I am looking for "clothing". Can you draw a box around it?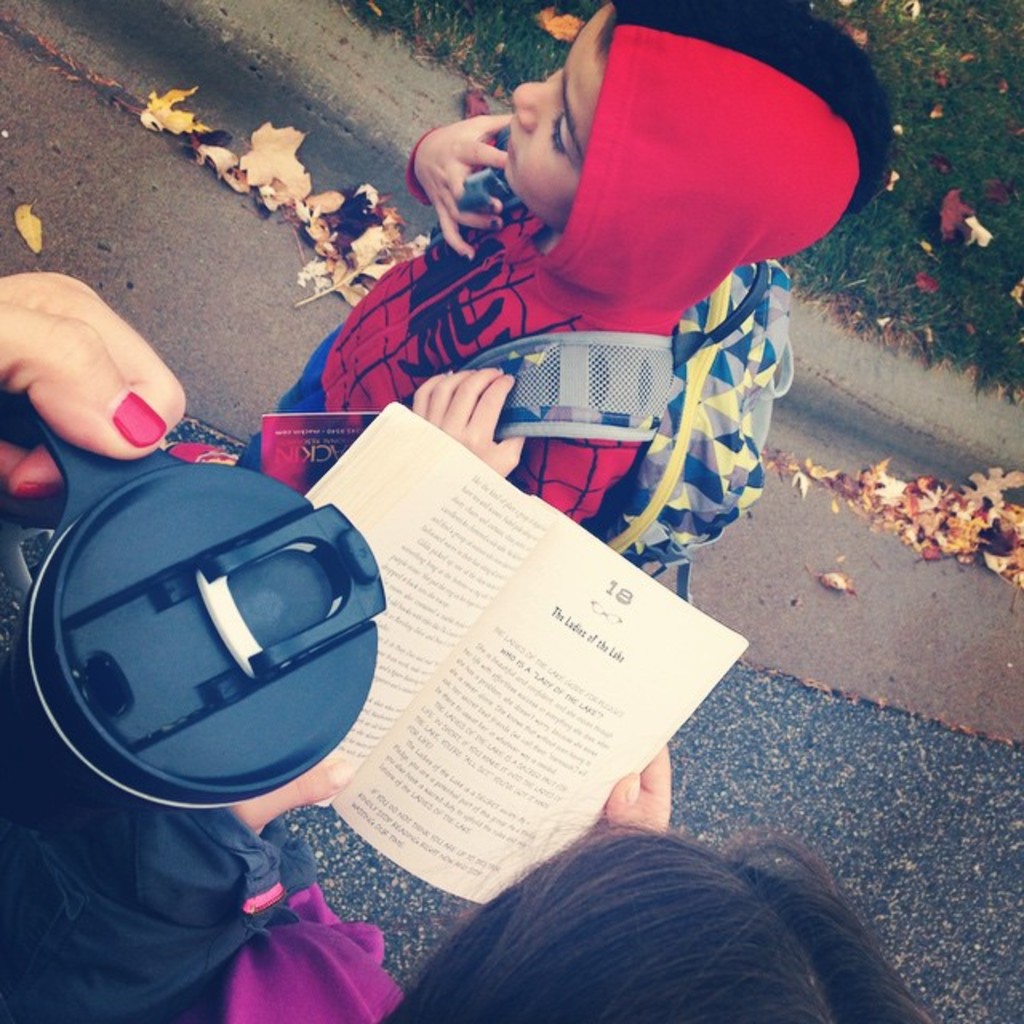
Sure, the bounding box is [x1=190, y1=874, x2=400, y2=1022].
